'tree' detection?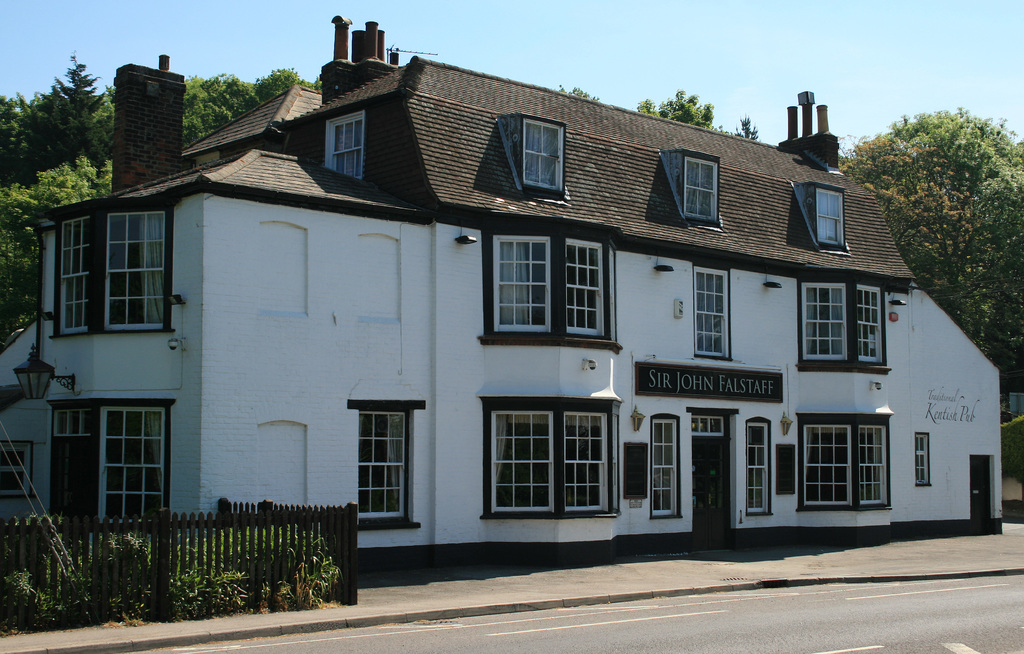
BBox(636, 86, 722, 129)
